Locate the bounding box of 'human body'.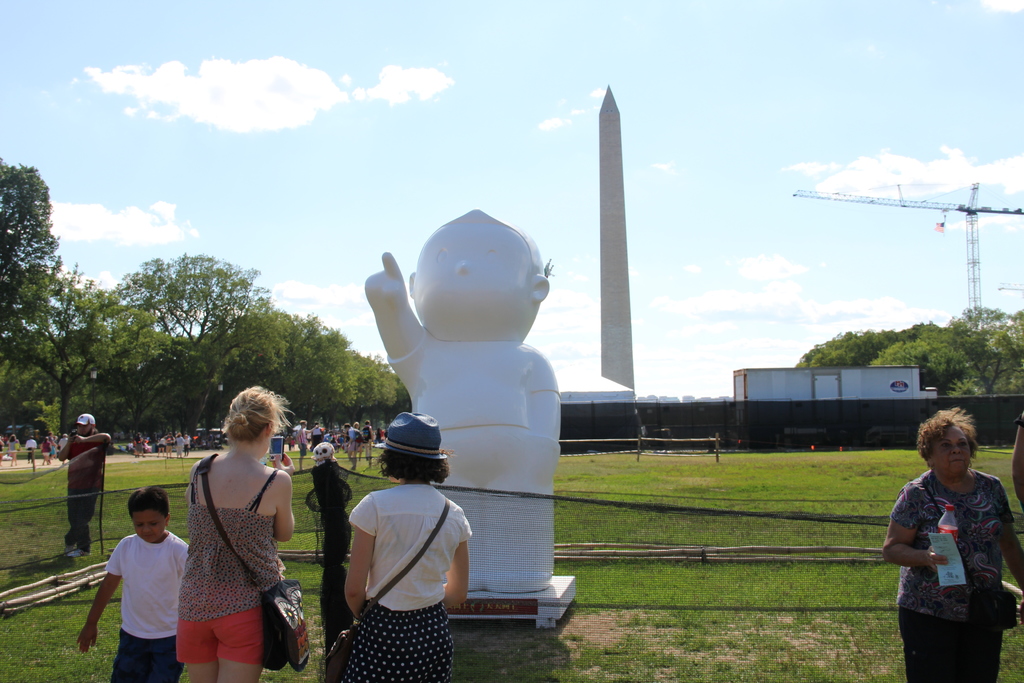
Bounding box: (x1=879, y1=467, x2=1023, y2=682).
